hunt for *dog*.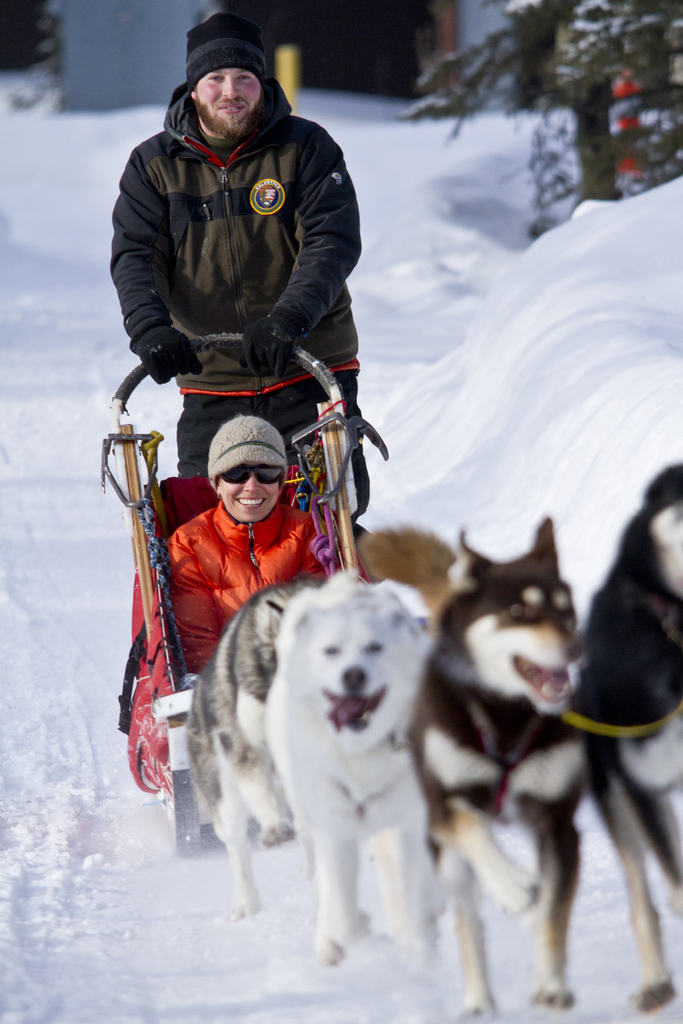
Hunted down at left=393, top=503, right=595, bottom=1016.
